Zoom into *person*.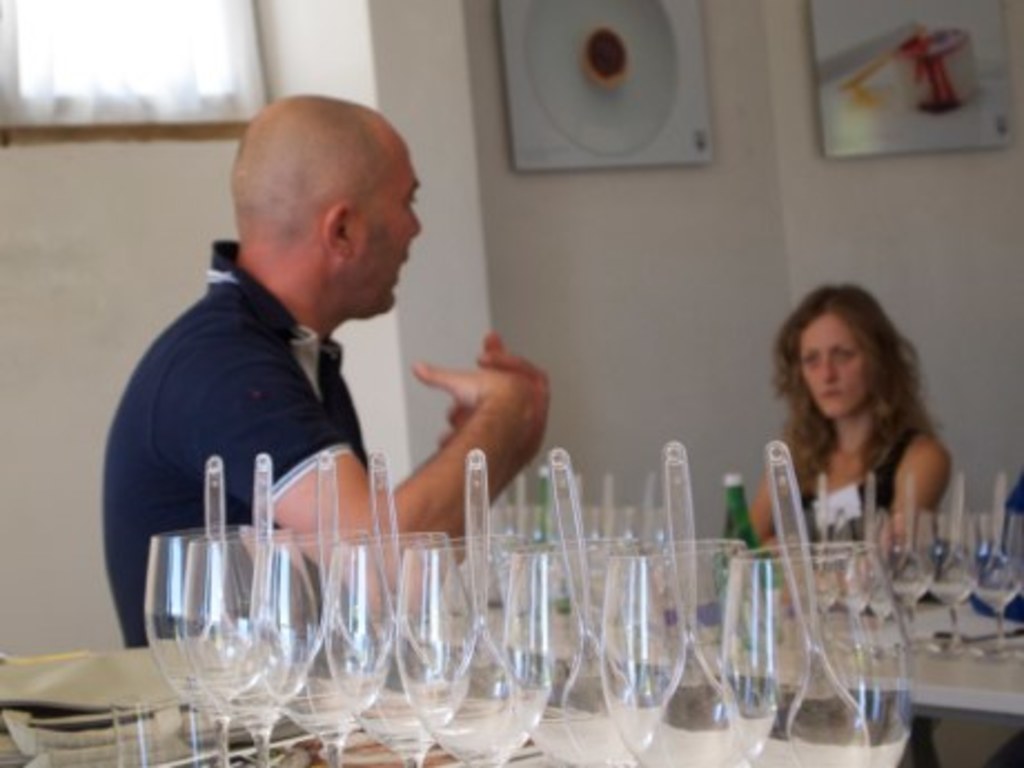
Zoom target: select_region(735, 280, 959, 574).
